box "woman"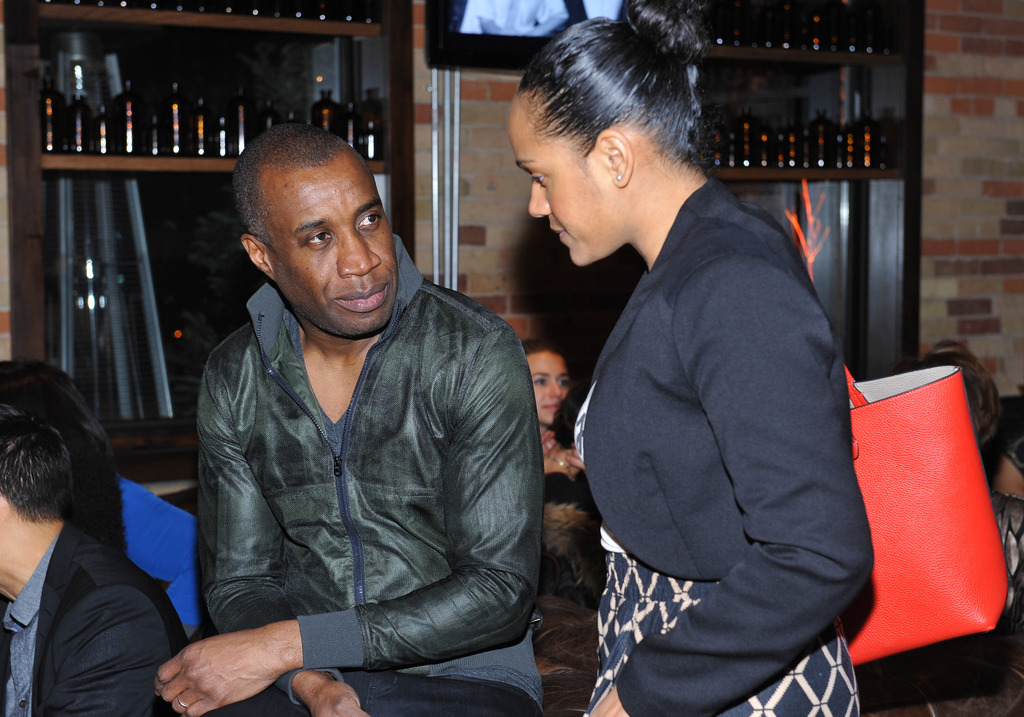
bbox=(910, 349, 1023, 638)
